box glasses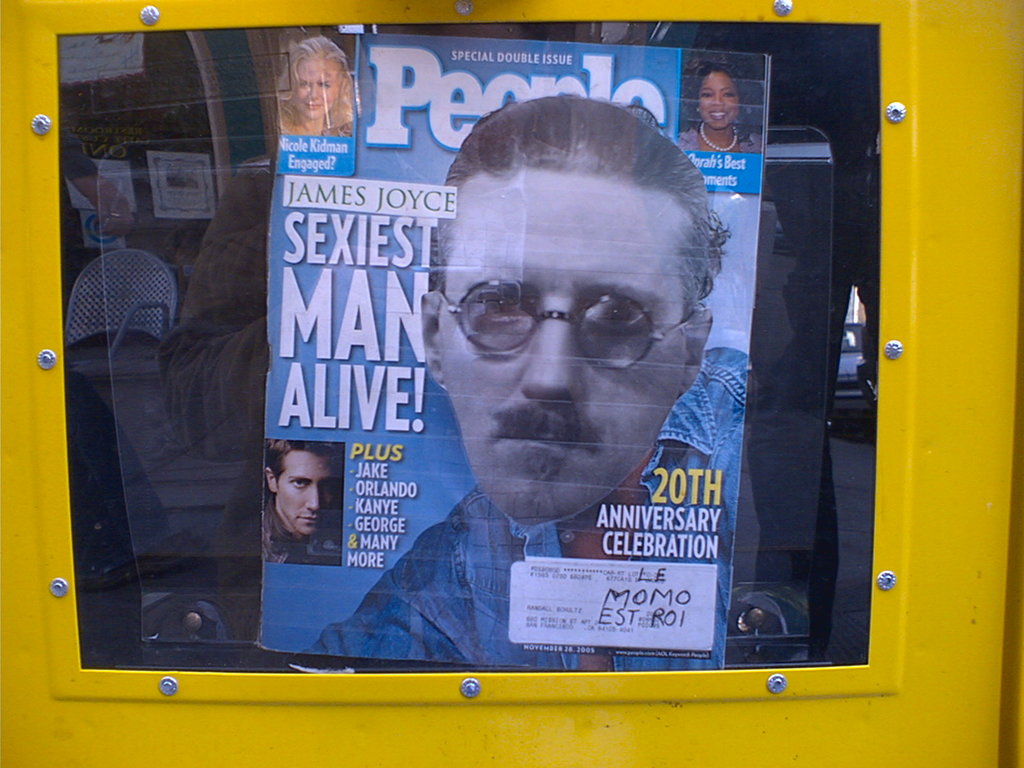
{"left": 434, "top": 276, "right": 705, "bottom": 372}
